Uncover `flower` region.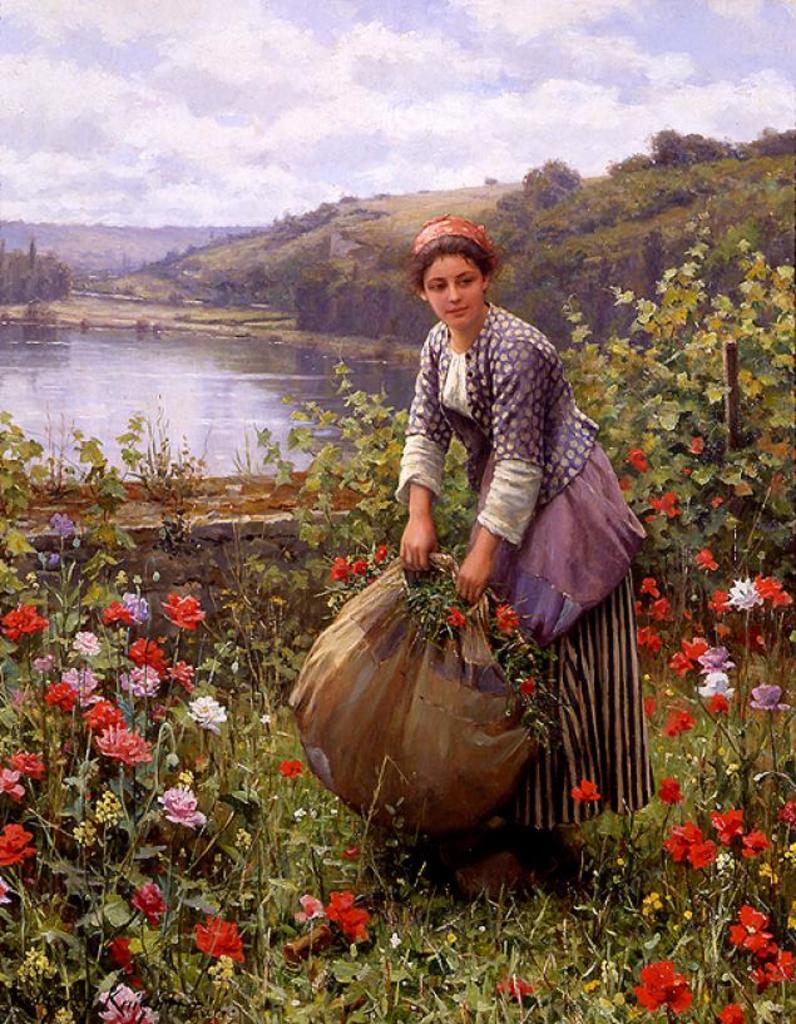
Uncovered: (0,826,35,871).
